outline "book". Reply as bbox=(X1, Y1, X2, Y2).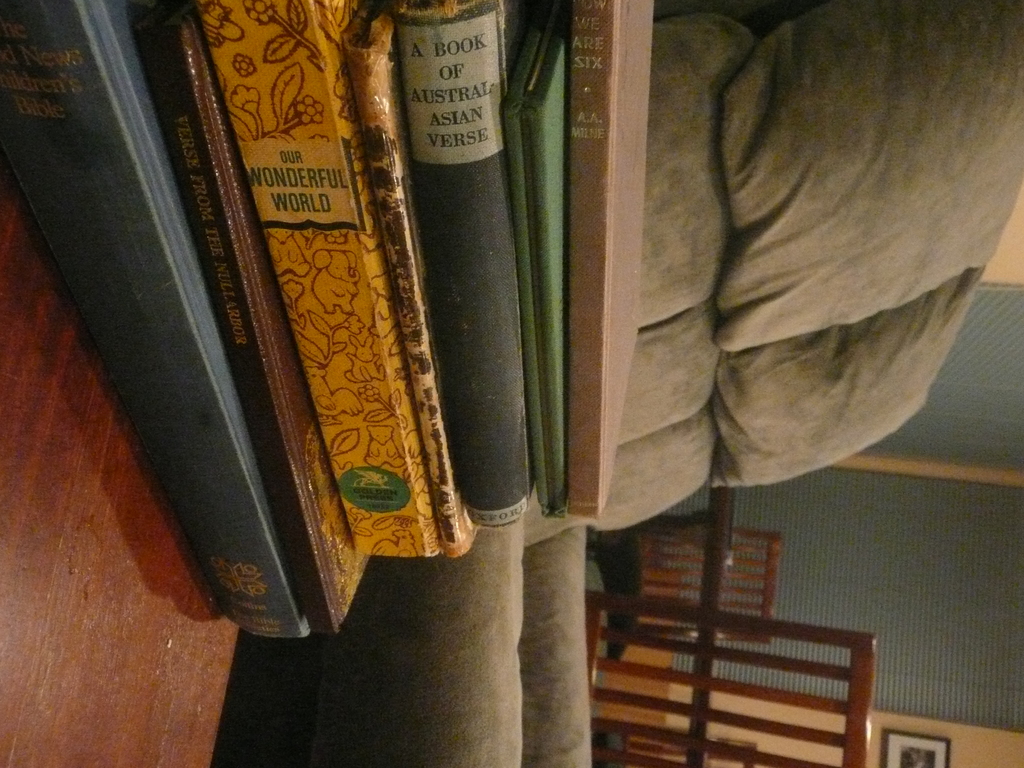
bbox=(181, 0, 445, 566).
